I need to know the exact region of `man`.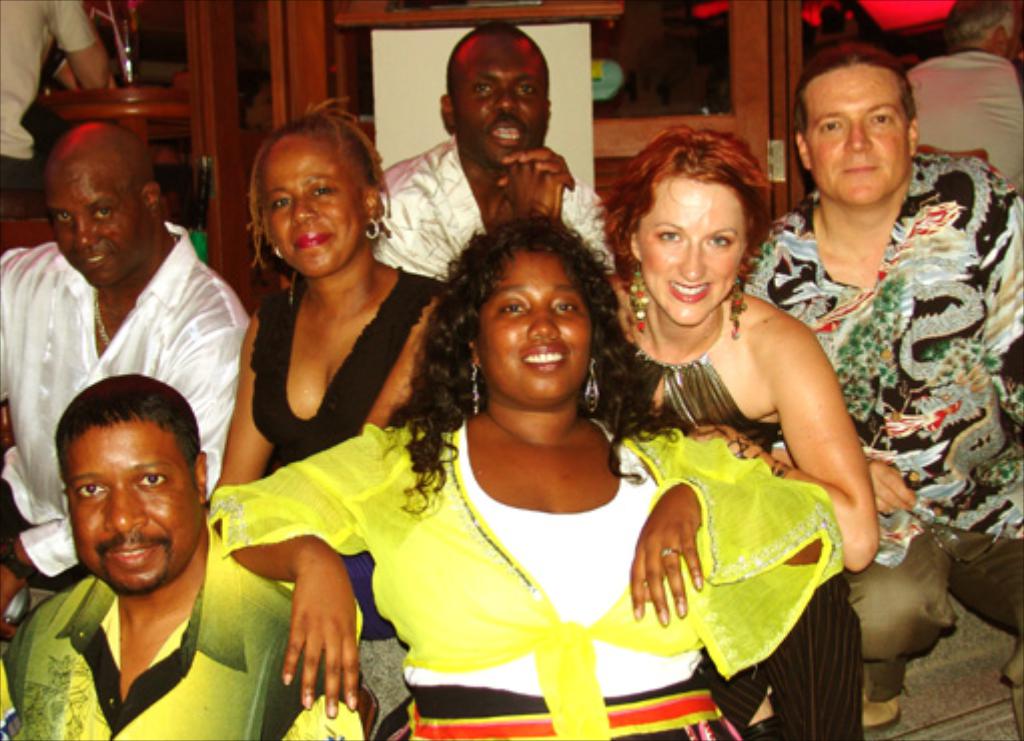
Region: (735,38,1022,729).
